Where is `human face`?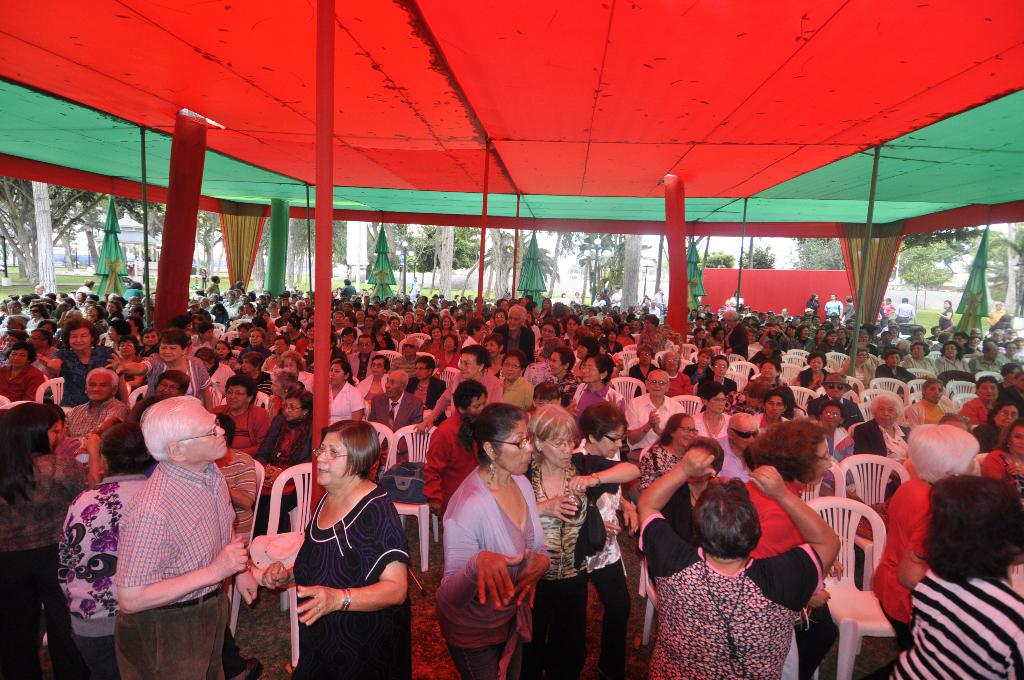
bbox(809, 356, 822, 369).
